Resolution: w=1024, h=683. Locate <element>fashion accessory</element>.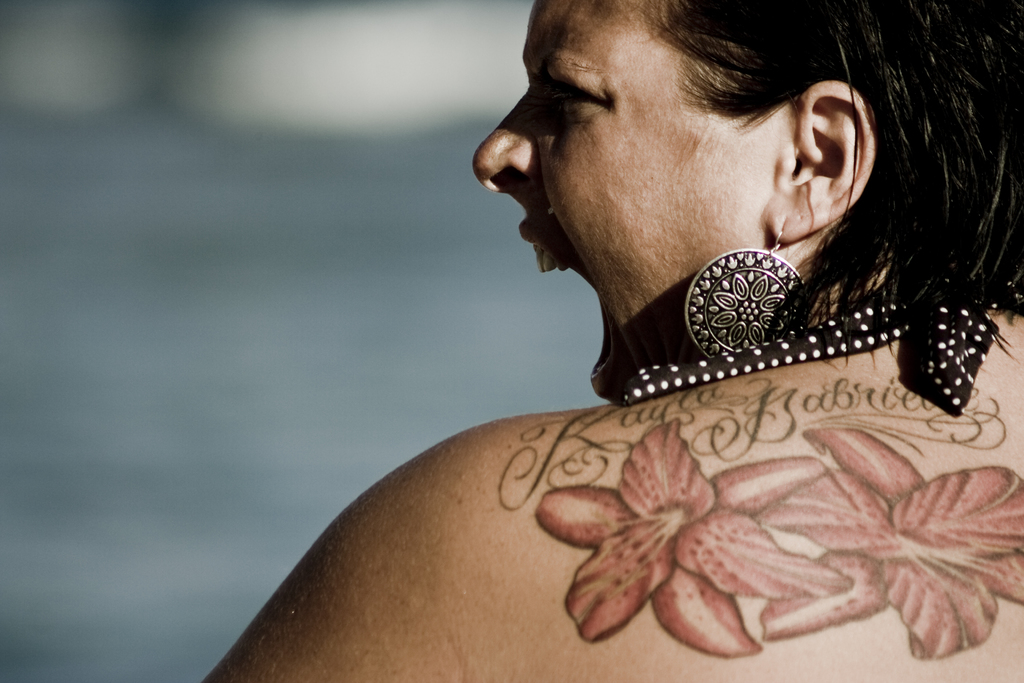
region(680, 224, 812, 363).
